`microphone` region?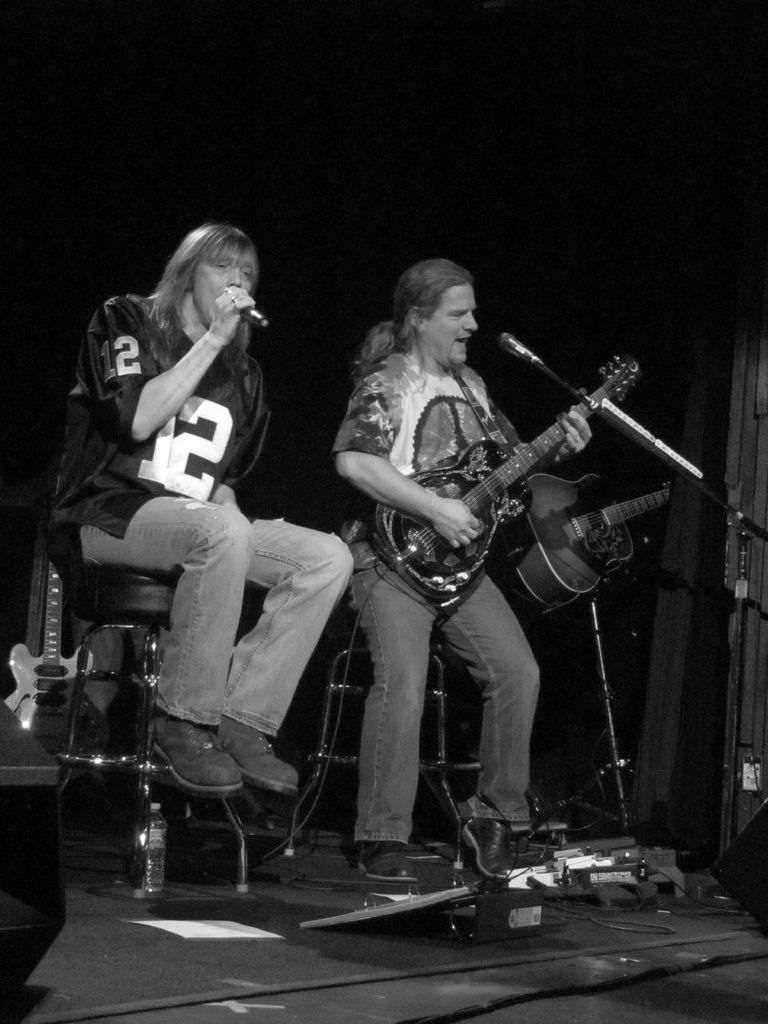
(left=499, top=332, right=549, bottom=372)
